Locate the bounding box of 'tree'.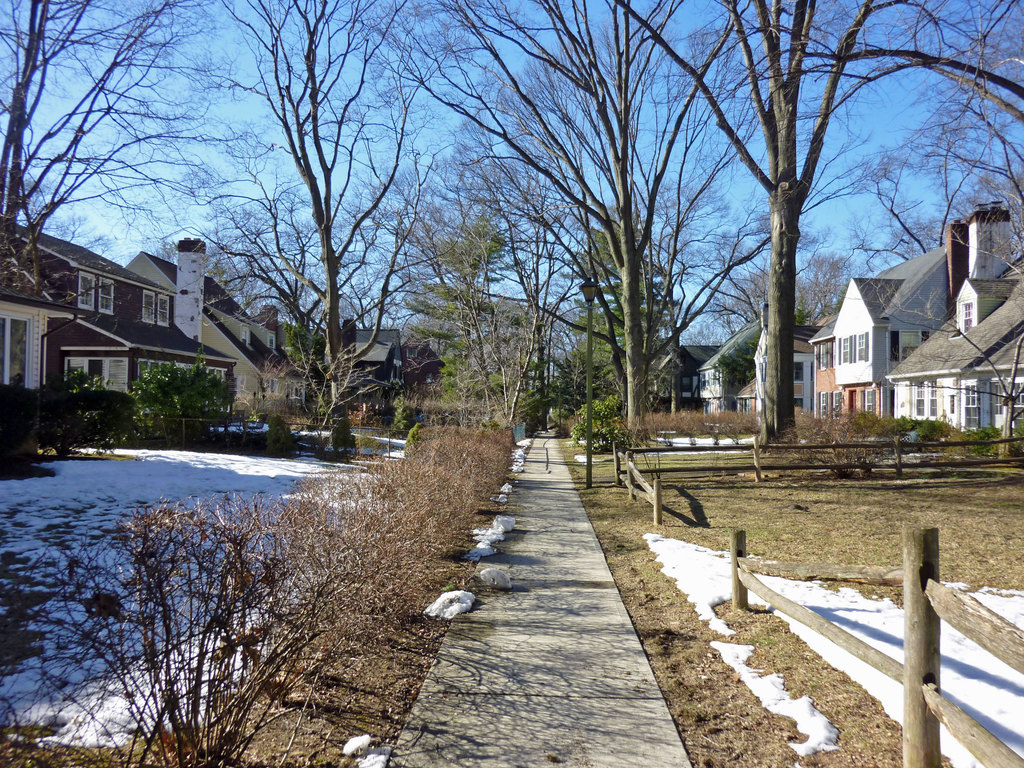
Bounding box: bbox(158, 0, 474, 439).
